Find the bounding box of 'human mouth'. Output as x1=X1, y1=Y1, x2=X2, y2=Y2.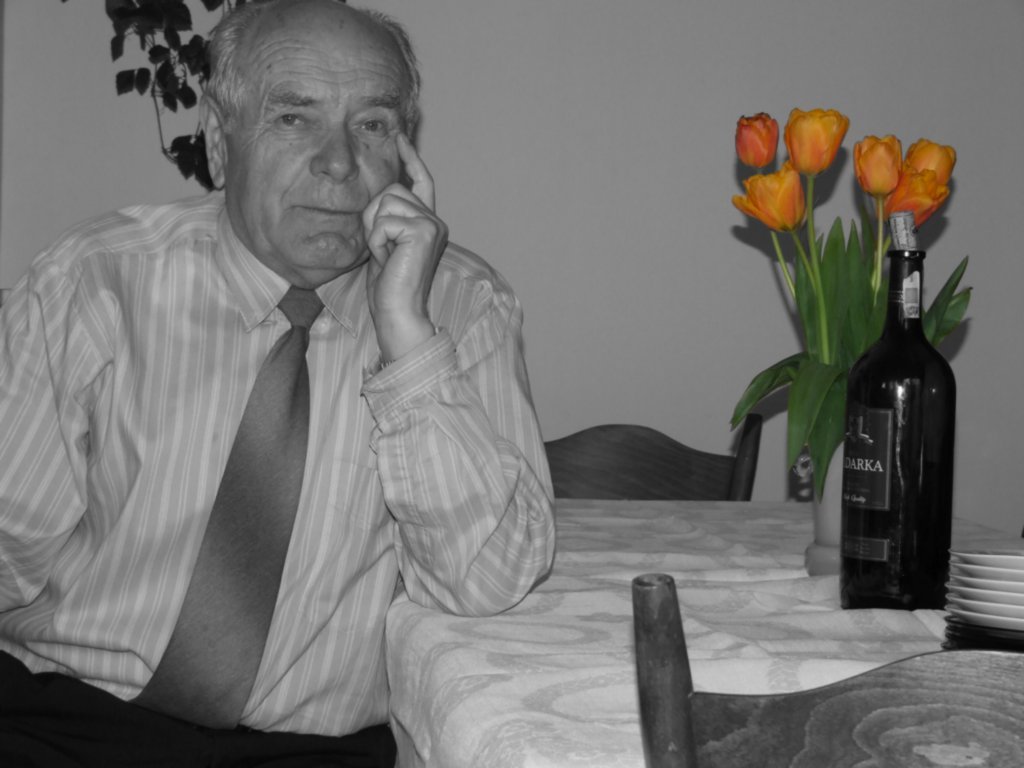
x1=294, y1=207, x2=354, y2=211.
